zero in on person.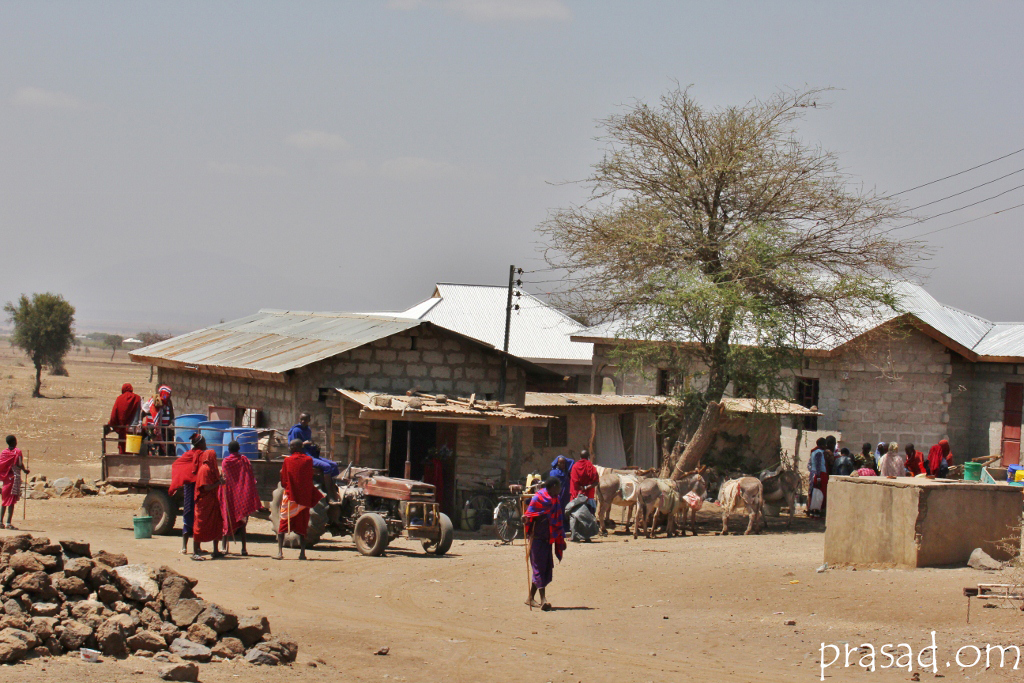
Zeroed in: bbox=[518, 460, 576, 616].
